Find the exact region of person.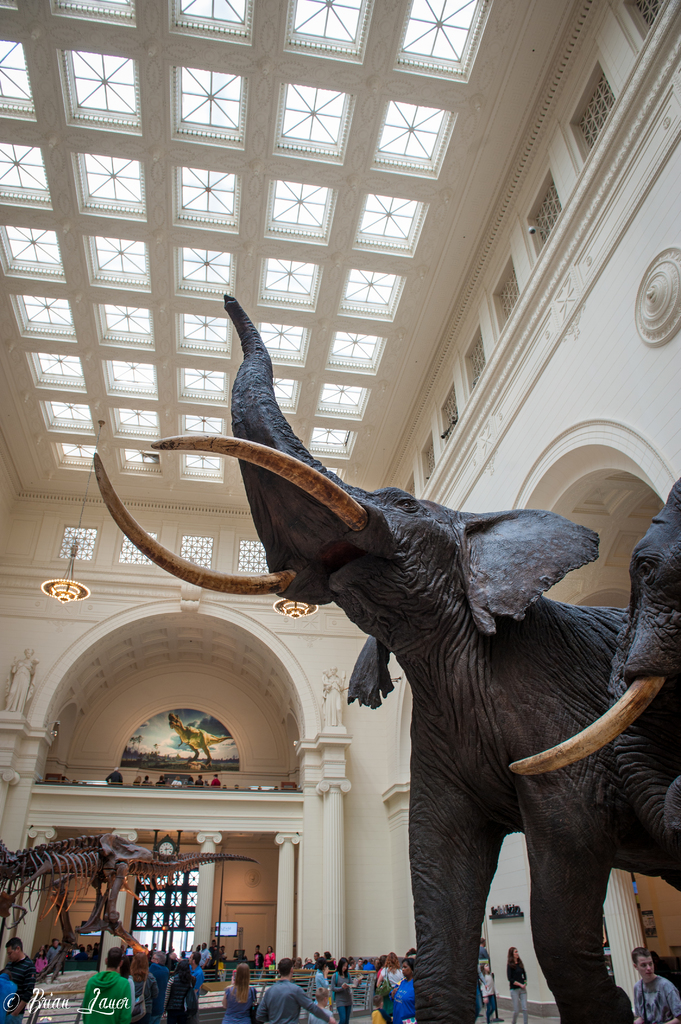
Exact region: [312, 955, 332, 986].
